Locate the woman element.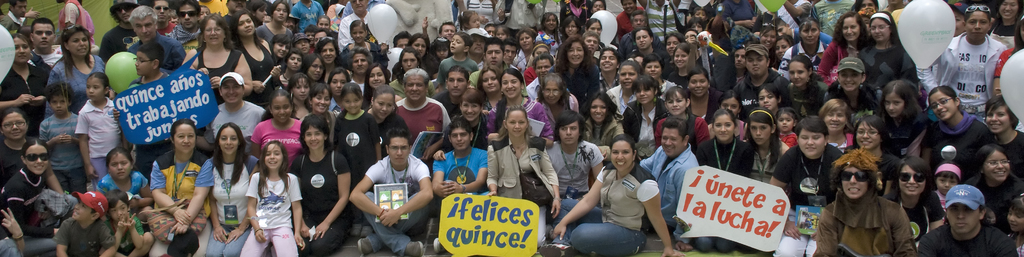
Element bbox: bbox(812, 97, 856, 154).
